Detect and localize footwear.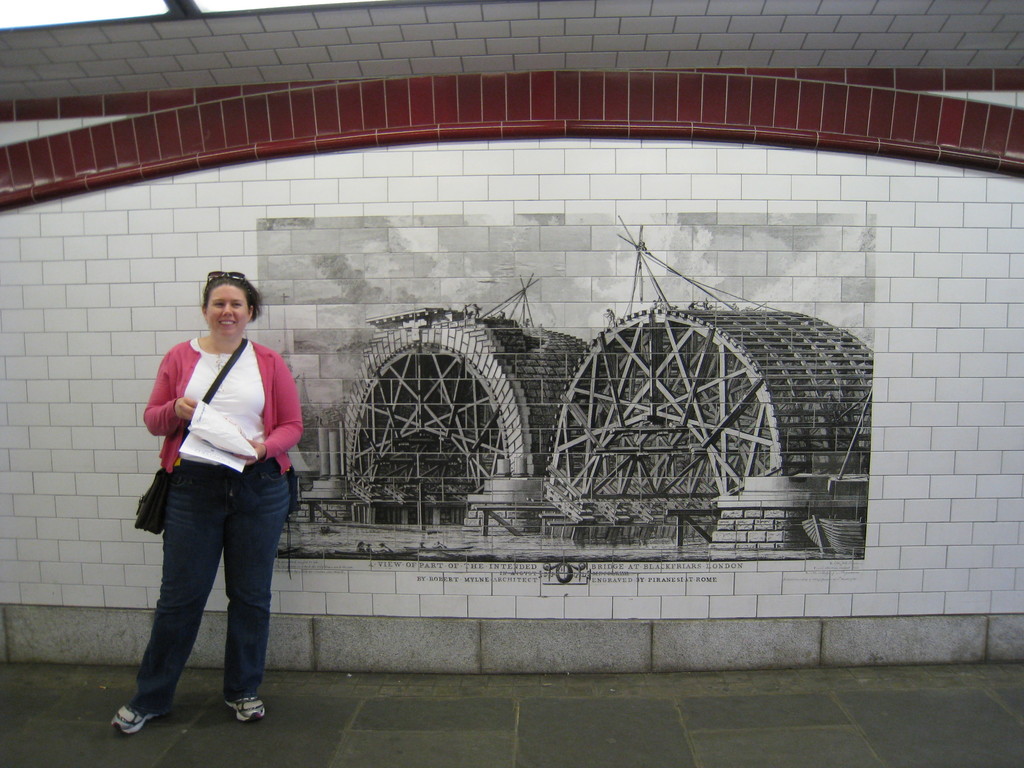
Localized at 109/704/154/739.
